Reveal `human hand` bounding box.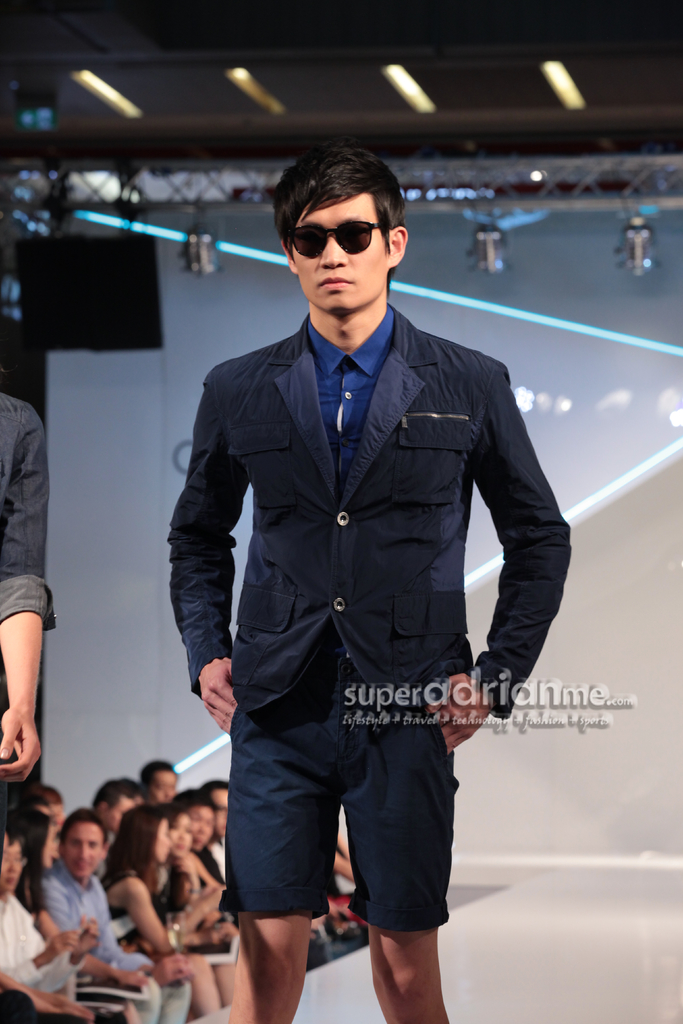
Revealed: (192, 883, 218, 924).
